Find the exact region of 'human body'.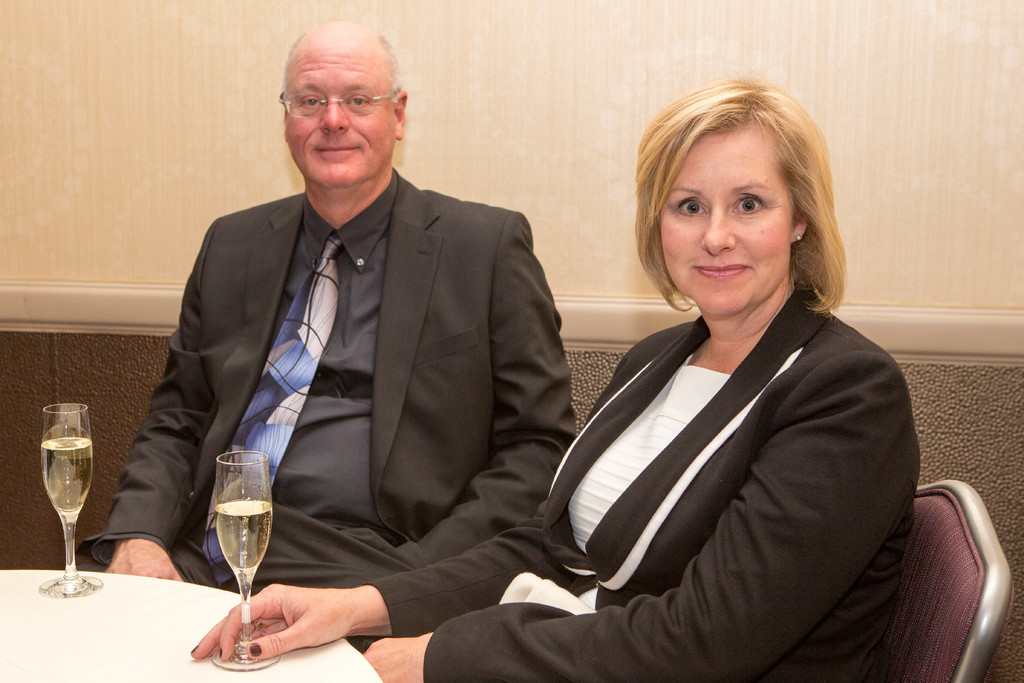
Exact region: bbox=(78, 25, 582, 649).
